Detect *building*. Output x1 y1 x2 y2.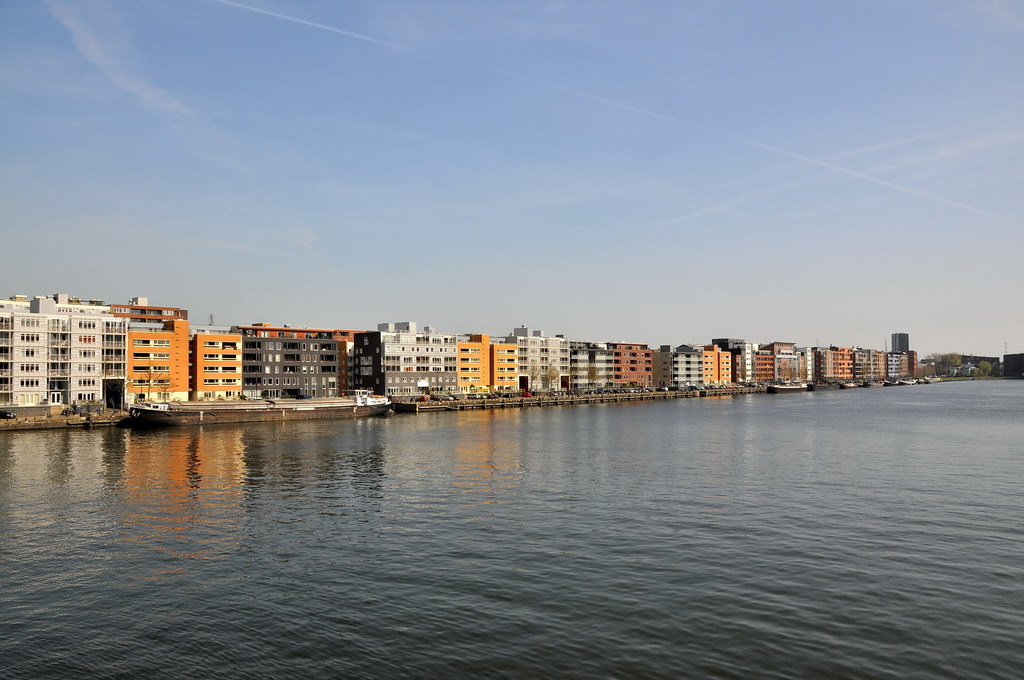
524 338 557 391.
